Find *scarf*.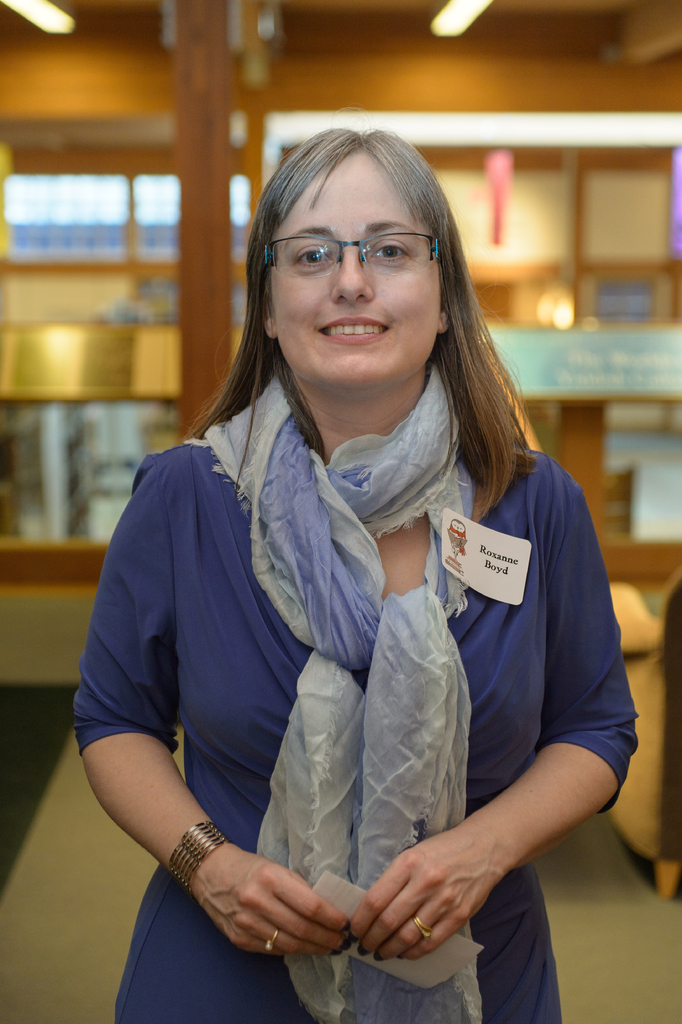
[left=181, top=375, right=478, bottom=1023].
